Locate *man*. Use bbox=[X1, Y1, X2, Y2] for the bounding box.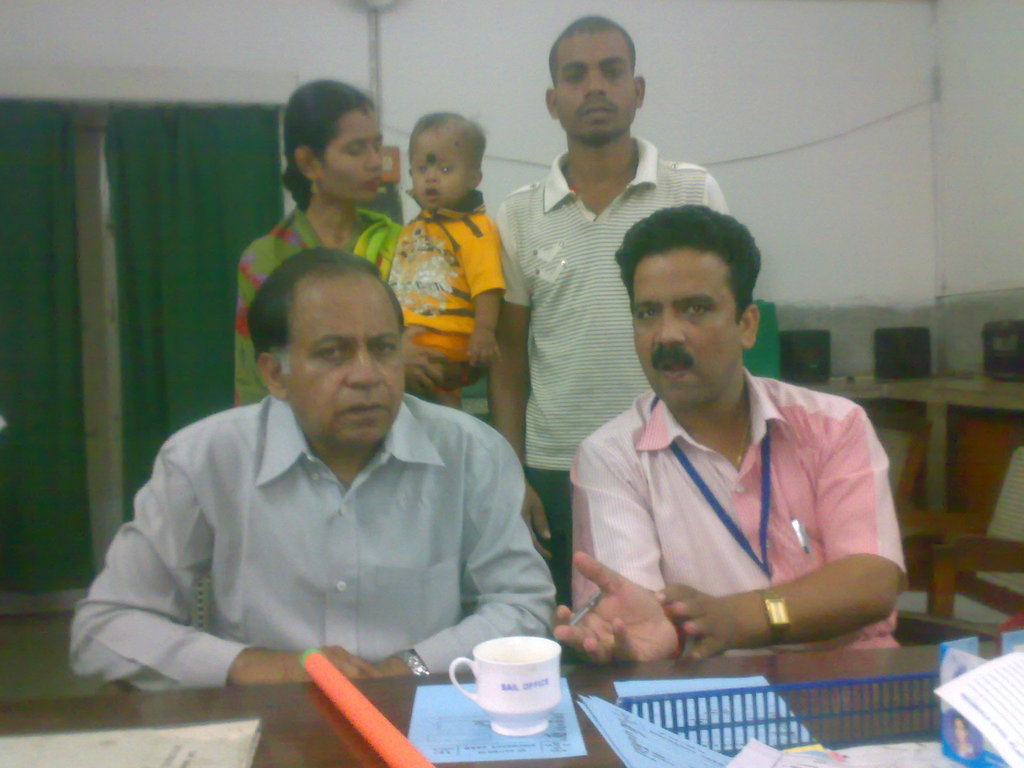
bbox=[556, 201, 915, 675].
